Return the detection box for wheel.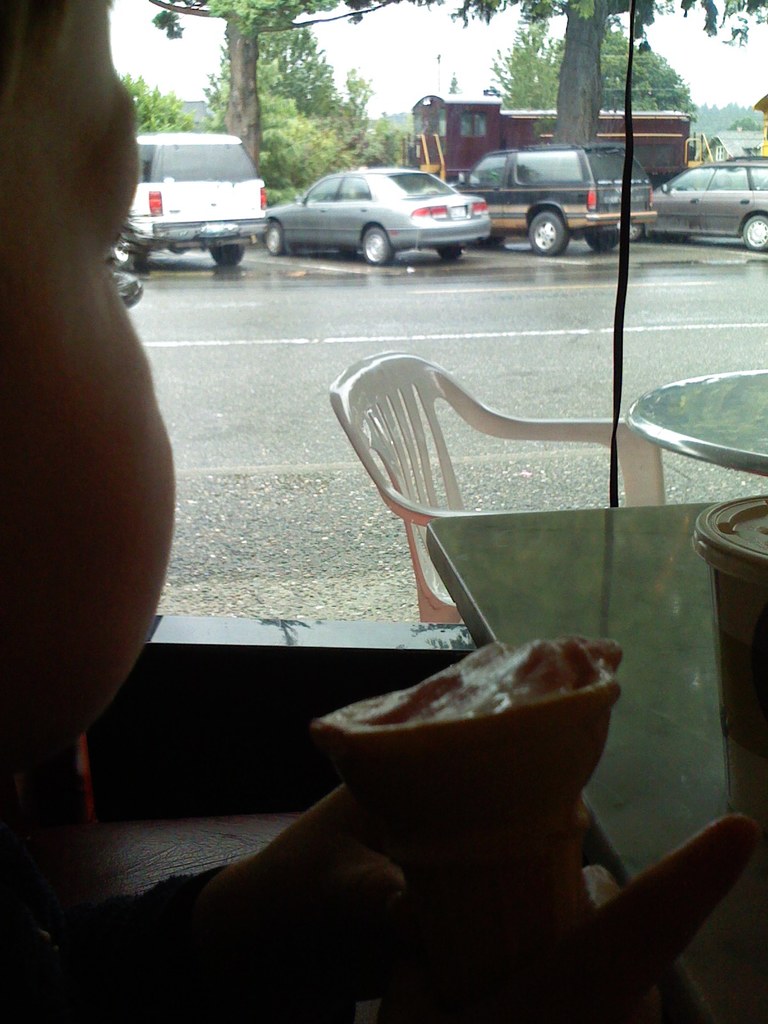
<region>584, 227, 620, 252</region>.
